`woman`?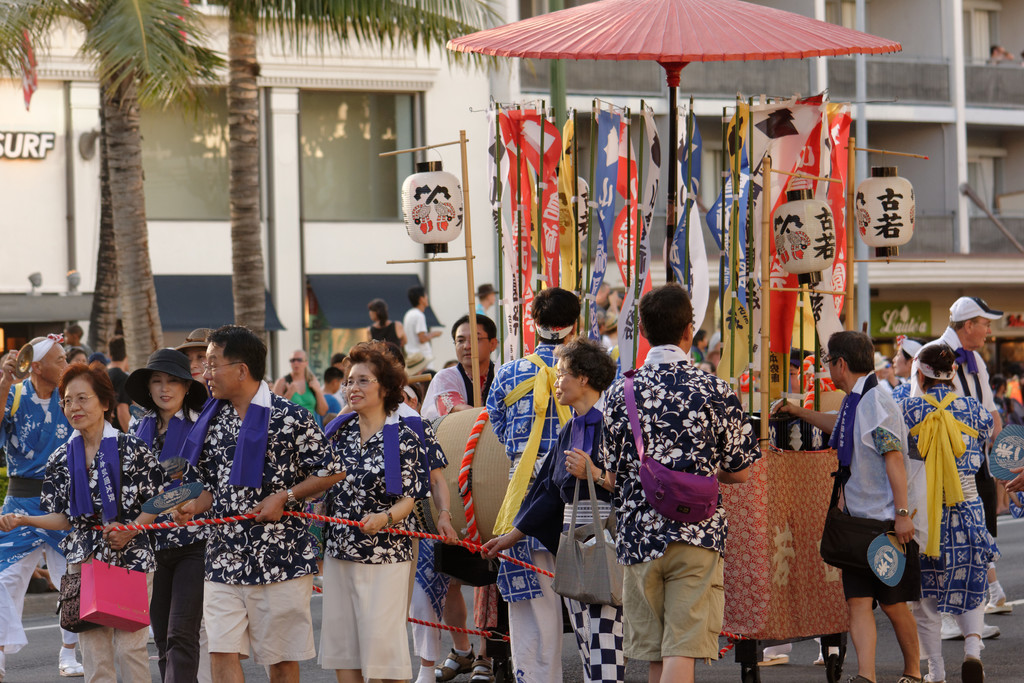
rect(122, 347, 214, 682)
